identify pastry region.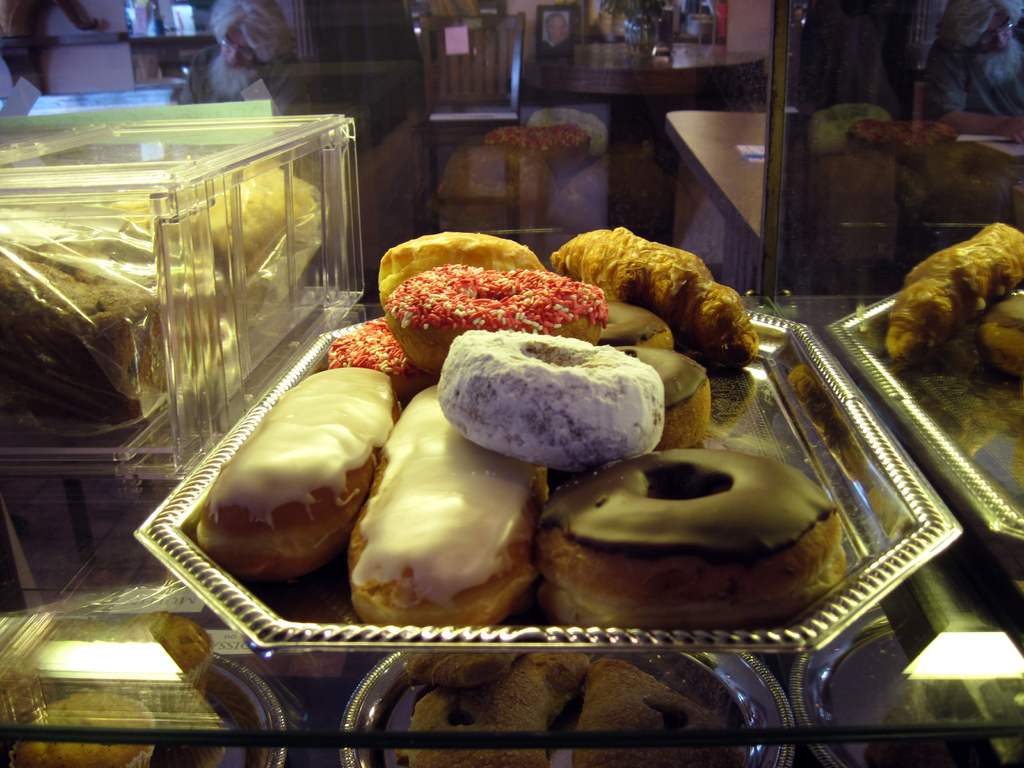
Region: {"x1": 580, "y1": 294, "x2": 678, "y2": 347}.
